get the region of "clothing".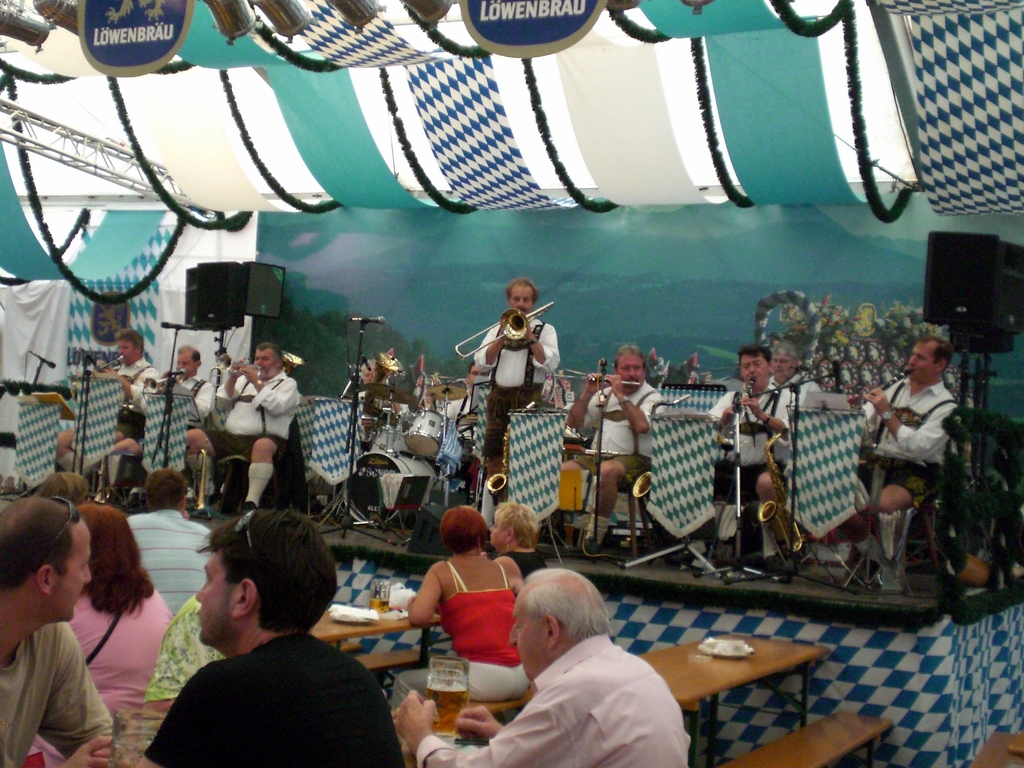
left=482, top=614, right=693, bottom=767.
